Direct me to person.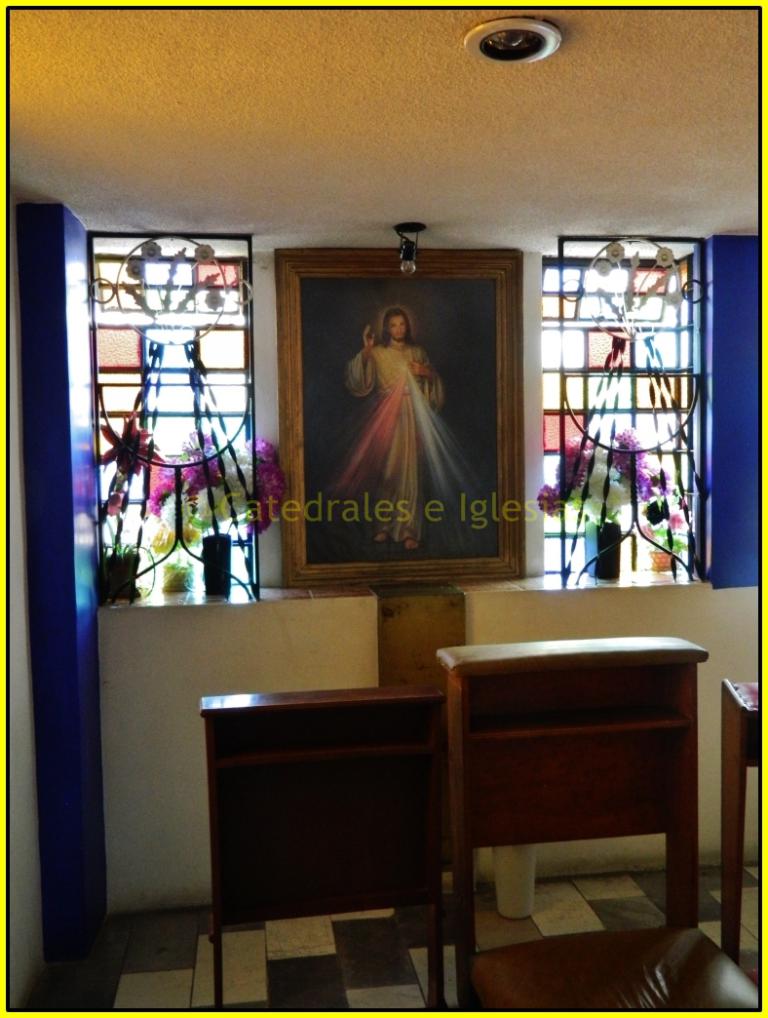
Direction: <bbox>320, 294, 505, 579</bbox>.
